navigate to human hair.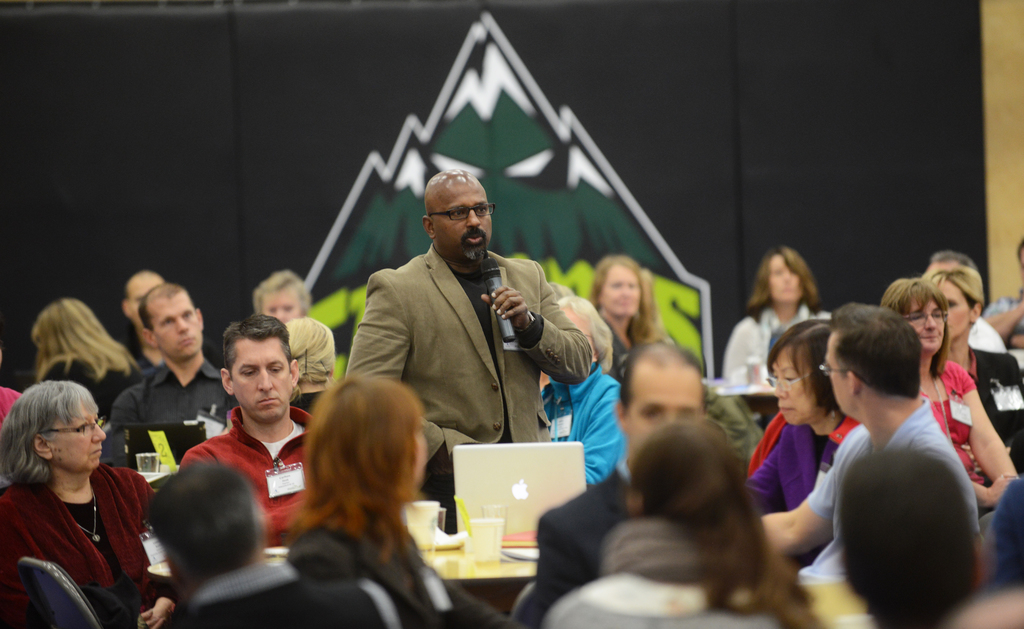
Navigation target: <region>141, 451, 261, 573</region>.
